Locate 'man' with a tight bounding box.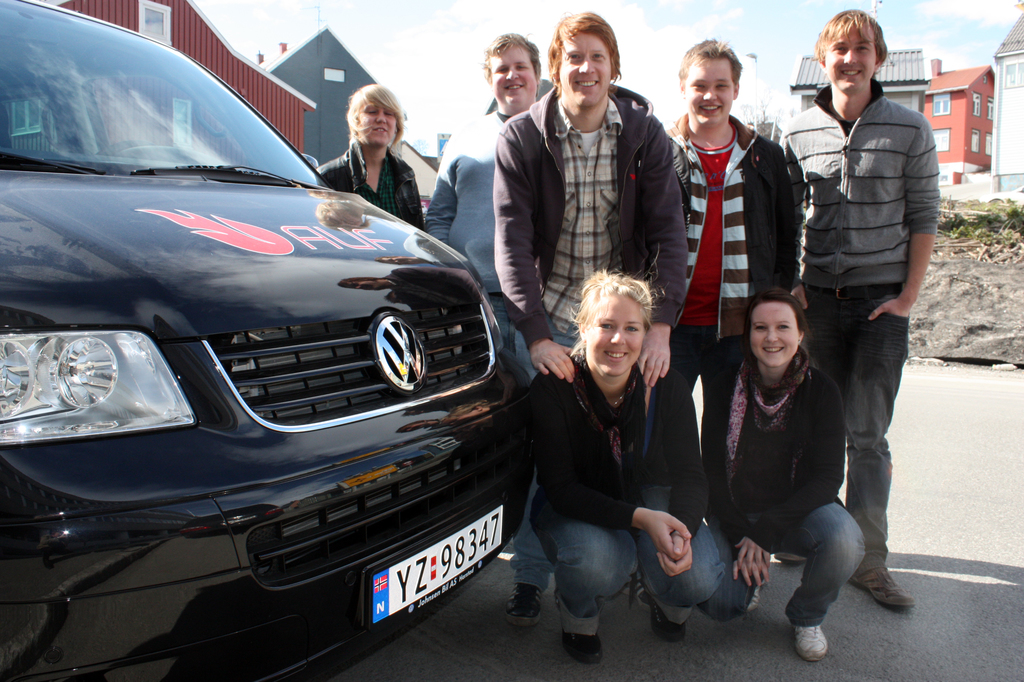
(491, 8, 687, 382).
